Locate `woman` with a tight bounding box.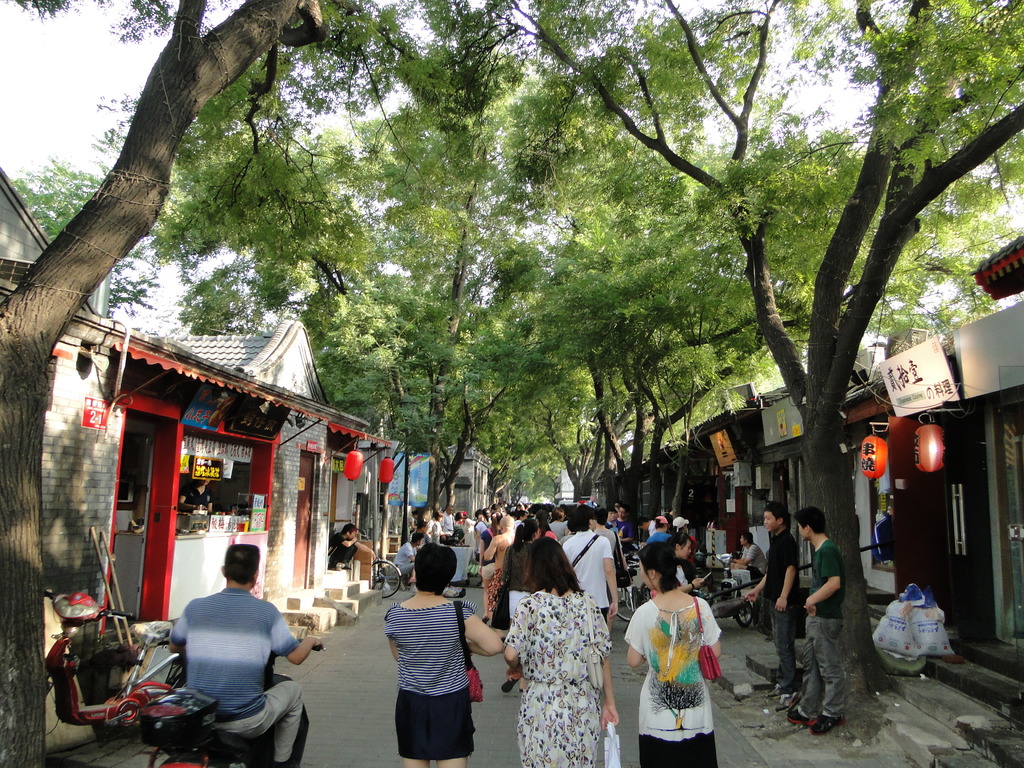
{"left": 392, "top": 538, "right": 504, "bottom": 767}.
